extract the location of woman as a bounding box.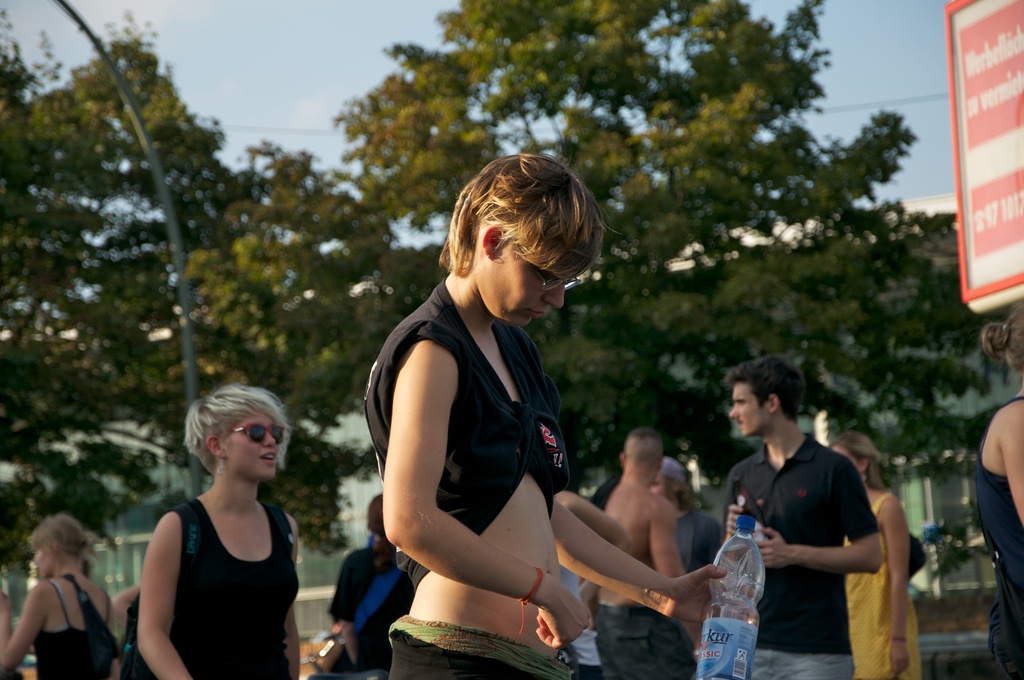
detection(823, 430, 925, 679).
